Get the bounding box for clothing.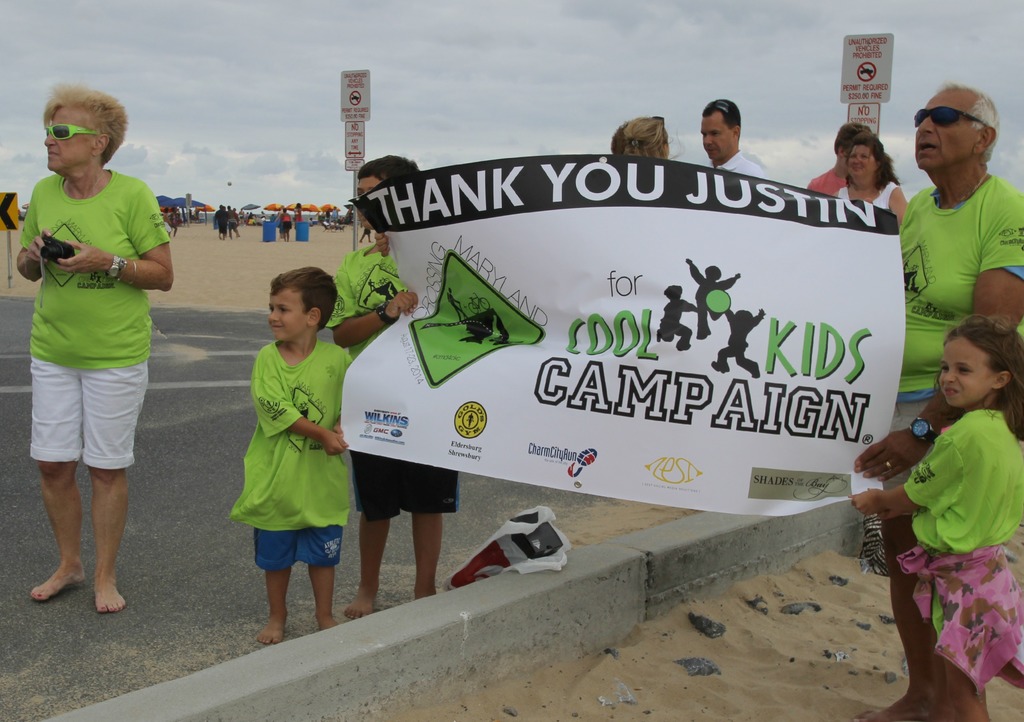
bbox(227, 325, 347, 603).
